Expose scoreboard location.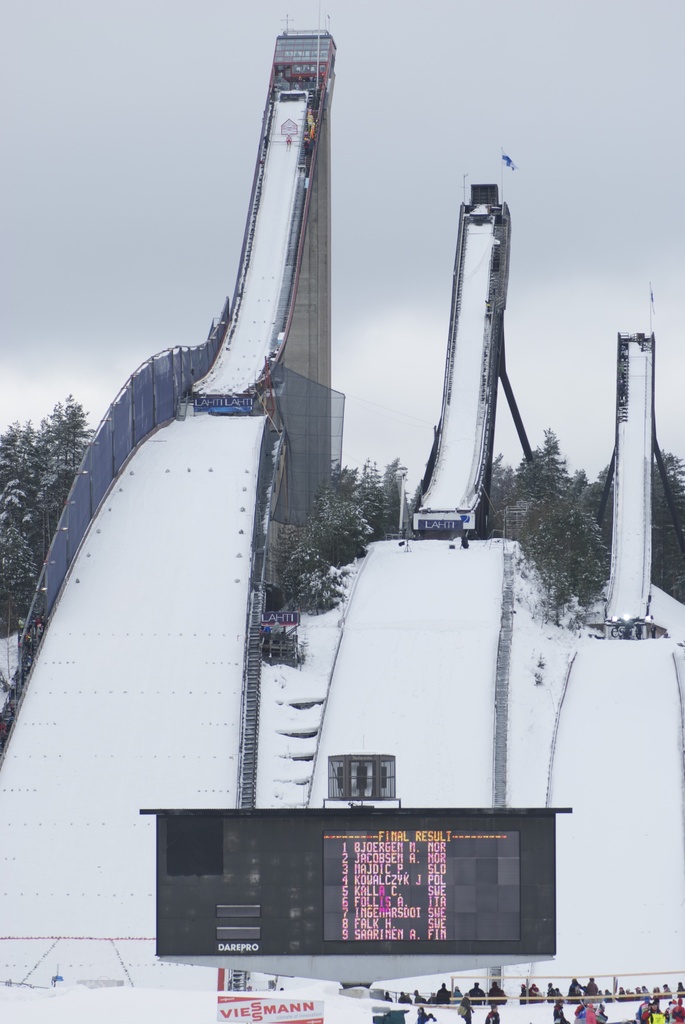
Exposed at box=[275, 831, 557, 979].
